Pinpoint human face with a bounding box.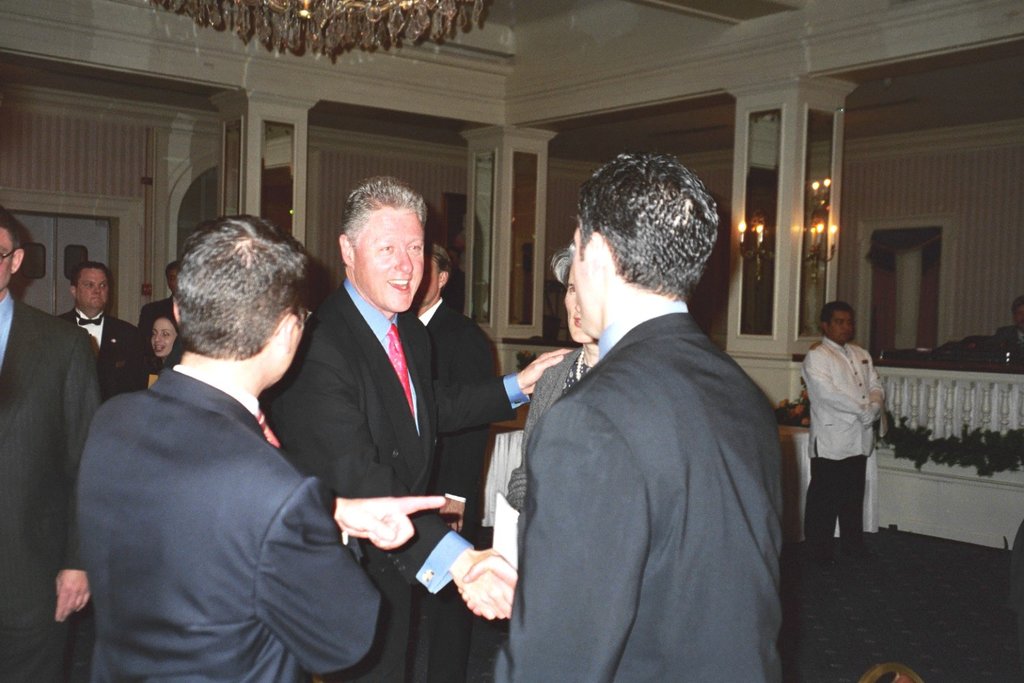
{"x1": 354, "y1": 210, "x2": 425, "y2": 315}.
